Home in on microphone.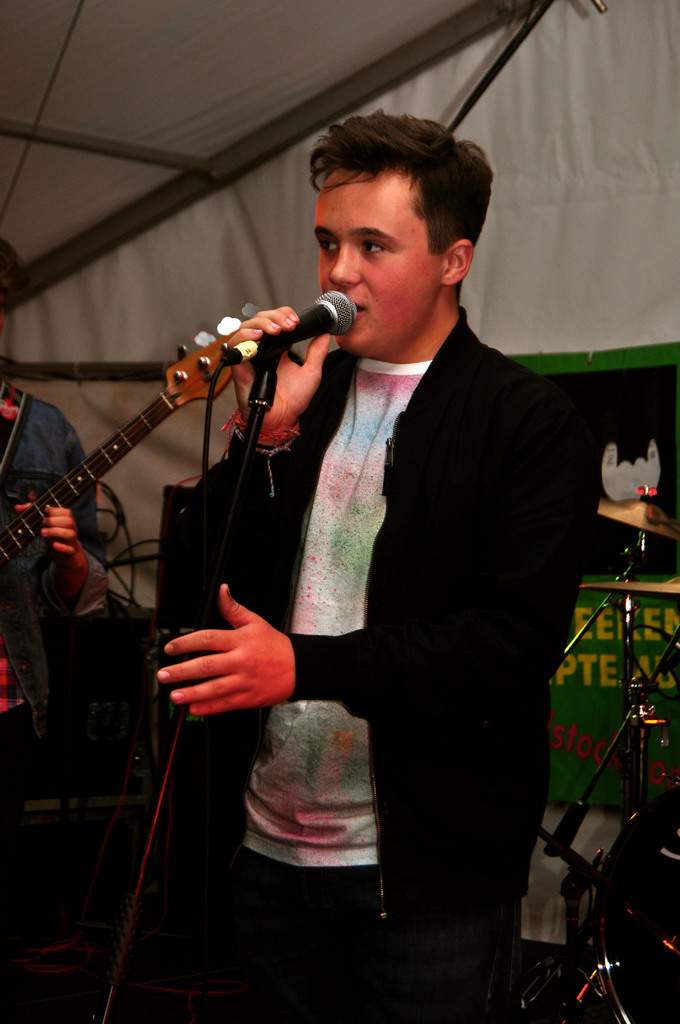
Homed in at x1=155 y1=294 x2=390 y2=381.
